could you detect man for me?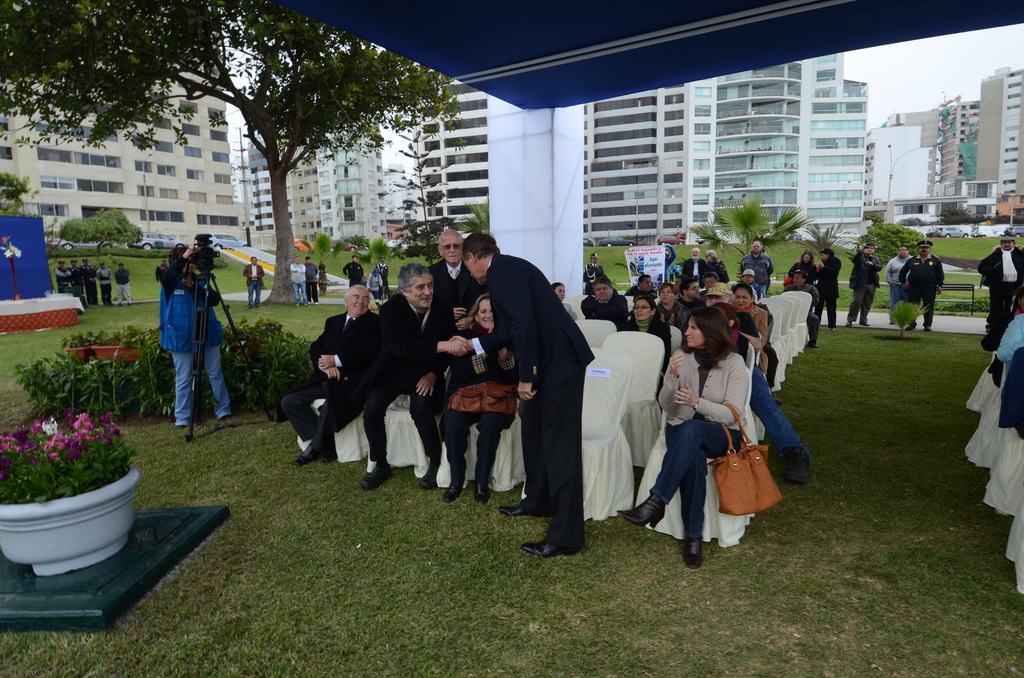
Detection result: l=303, t=259, r=319, b=307.
